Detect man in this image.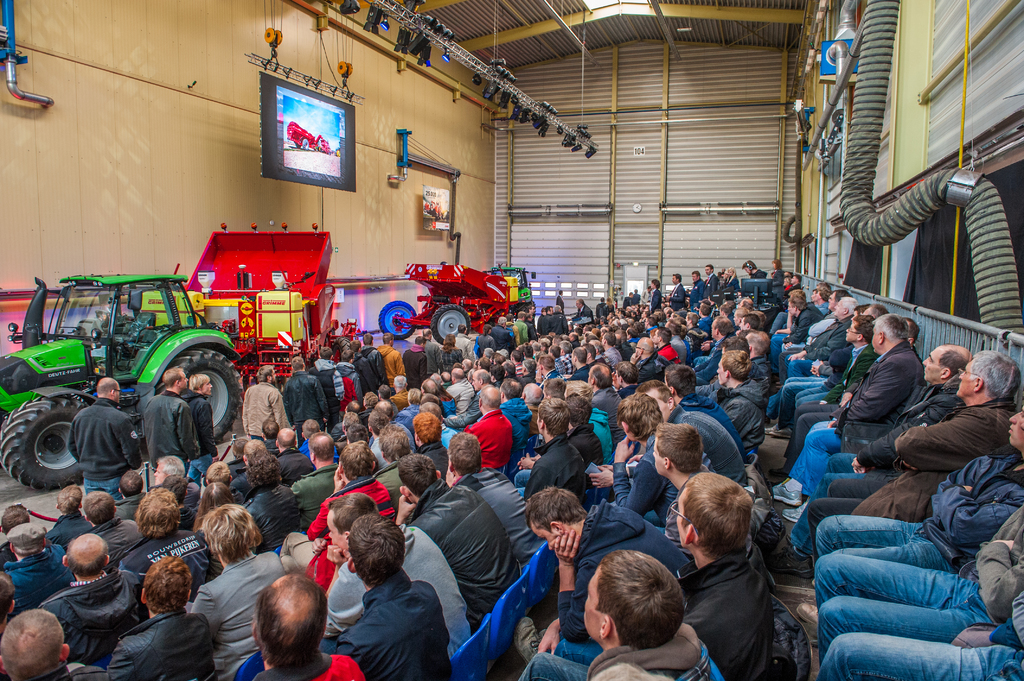
Detection: box=[716, 351, 765, 451].
